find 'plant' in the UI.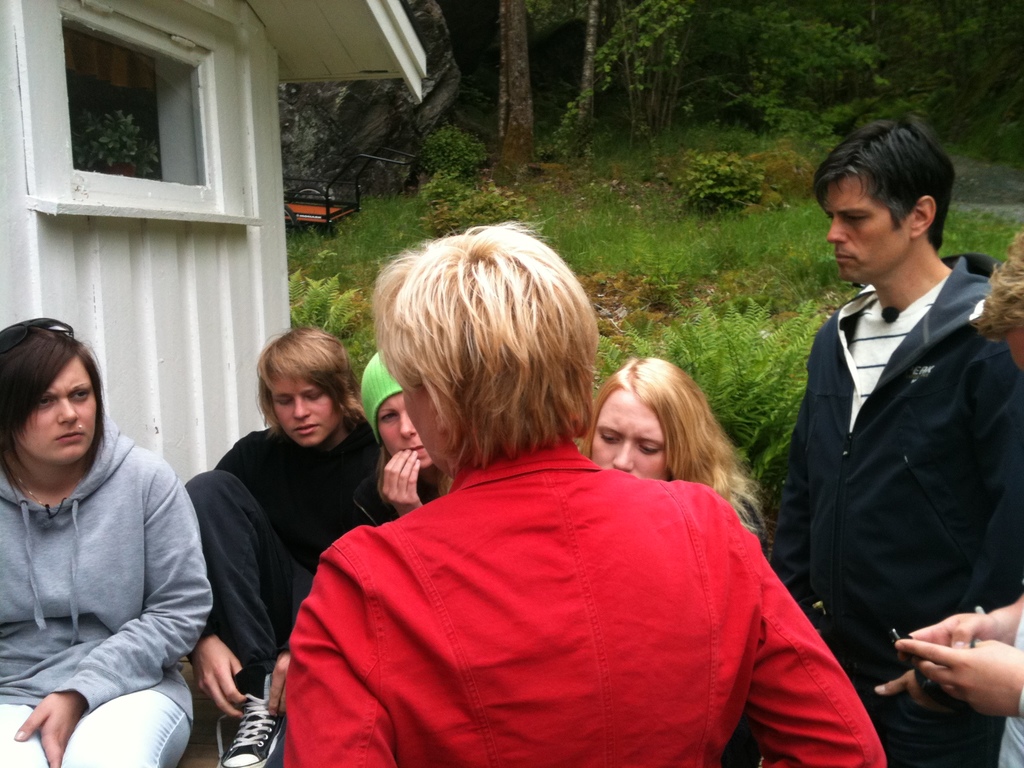
UI element at <box>71,83,153,180</box>.
